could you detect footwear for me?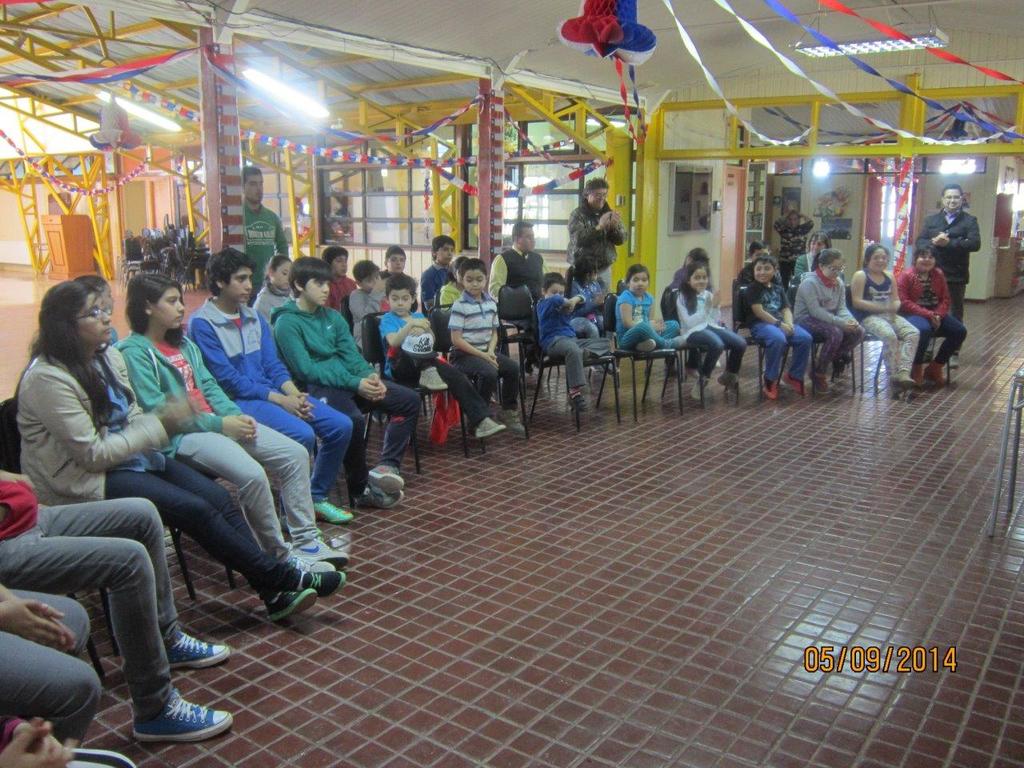
Detection result: x1=834, y1=354, x2=845, y2=373.
